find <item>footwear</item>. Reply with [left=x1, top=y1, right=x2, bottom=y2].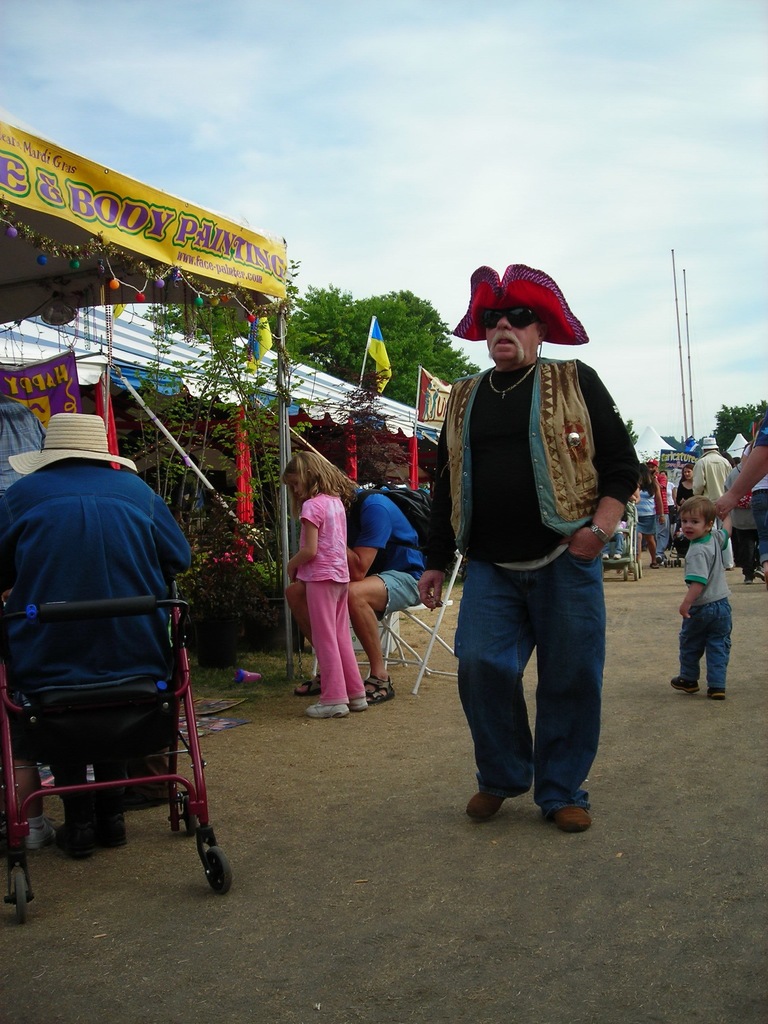
[left=301, top=698, right=350, bottom=717].
